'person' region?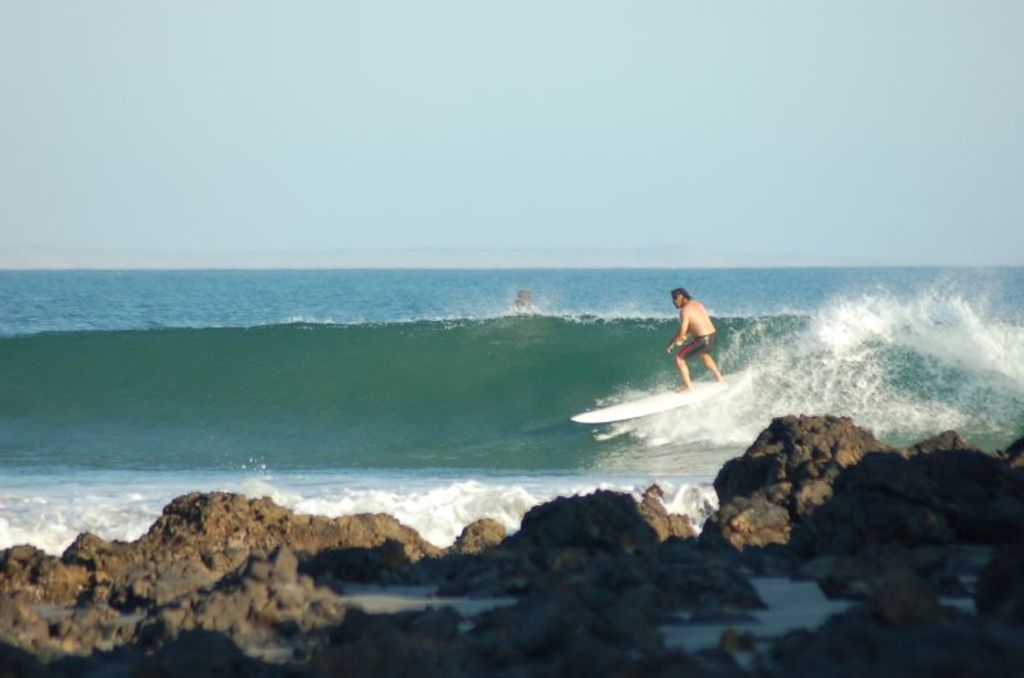
pyautogui.locateOnScreen(658, 283, 727, 394)
